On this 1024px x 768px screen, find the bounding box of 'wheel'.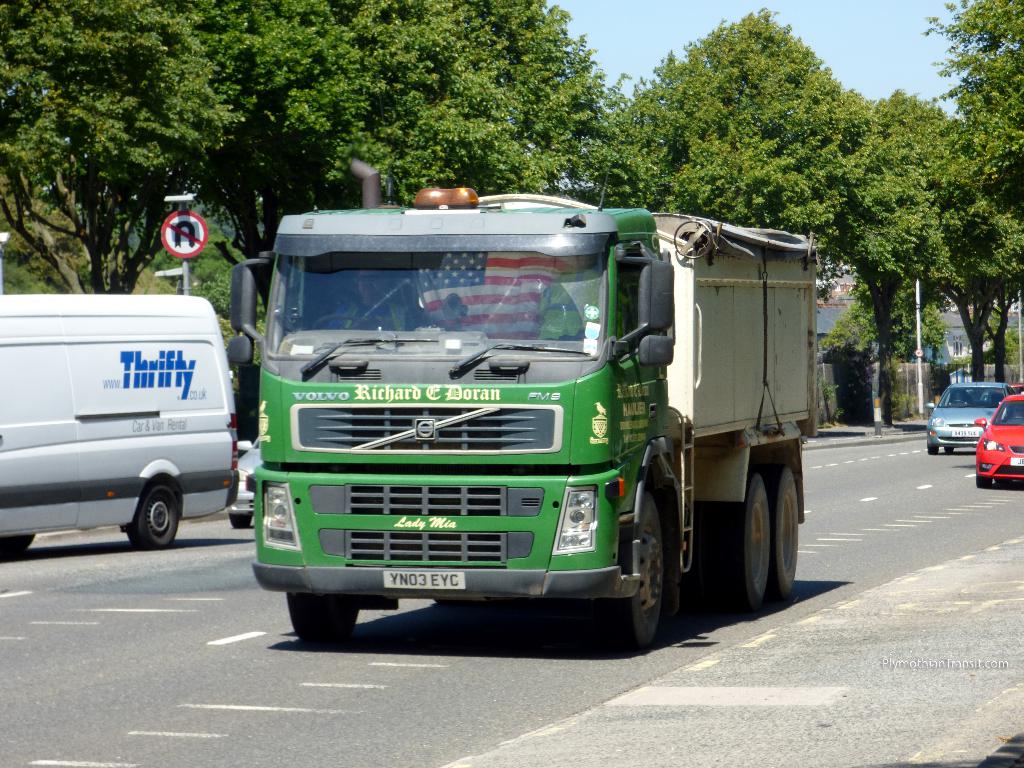
Bounding box: l=929, t=443, r=940, b=455.
